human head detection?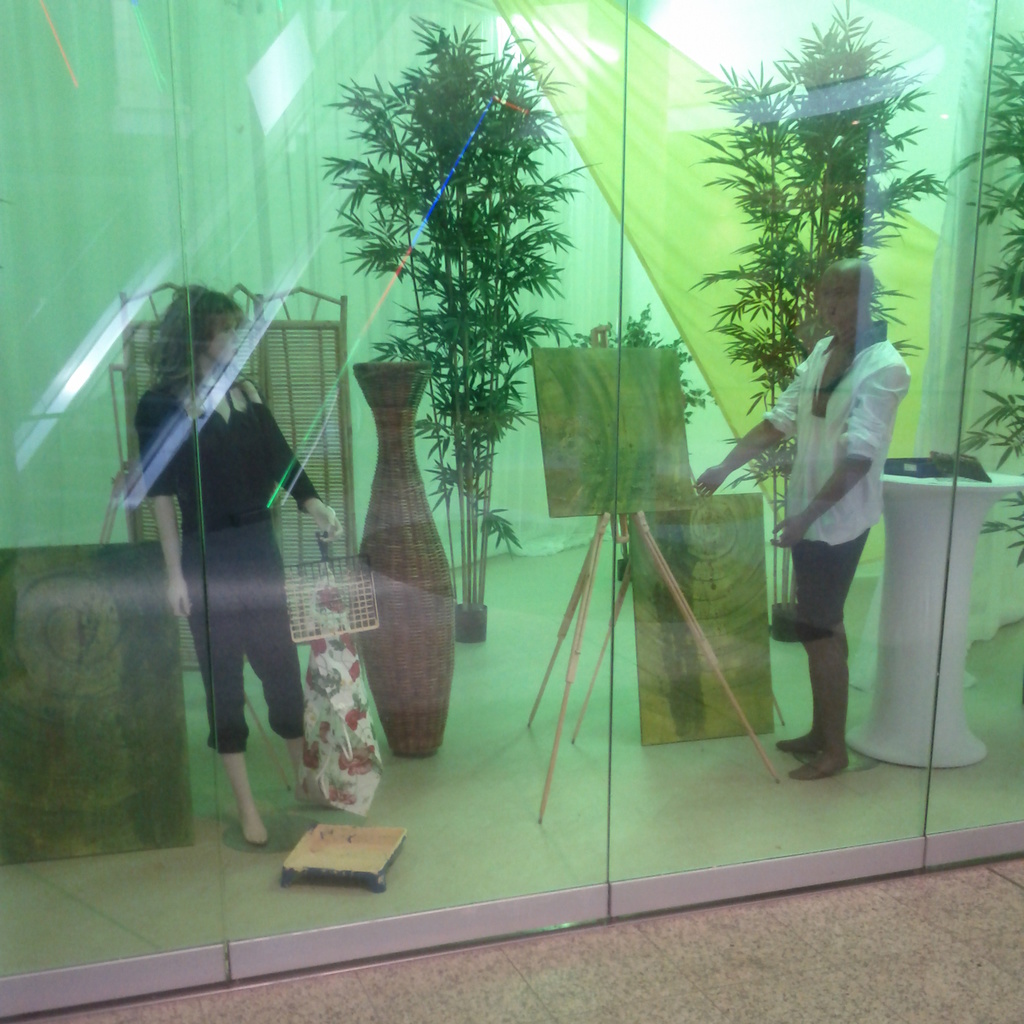
[822, 257, 872, 323]
